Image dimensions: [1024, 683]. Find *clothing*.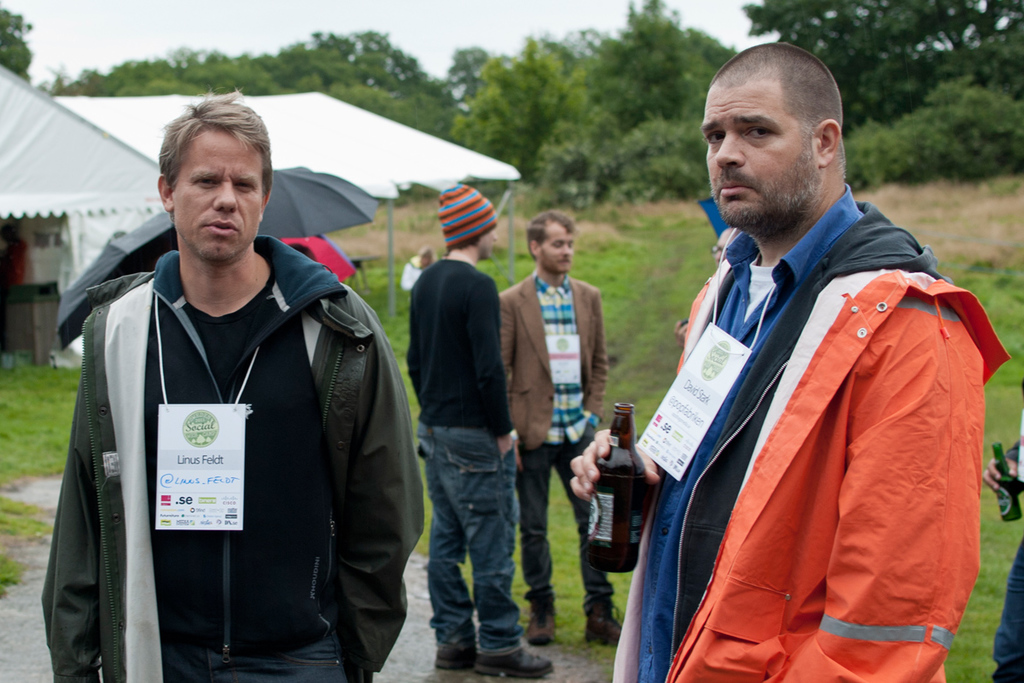
l=996, t=405, r=1023, b=682.
